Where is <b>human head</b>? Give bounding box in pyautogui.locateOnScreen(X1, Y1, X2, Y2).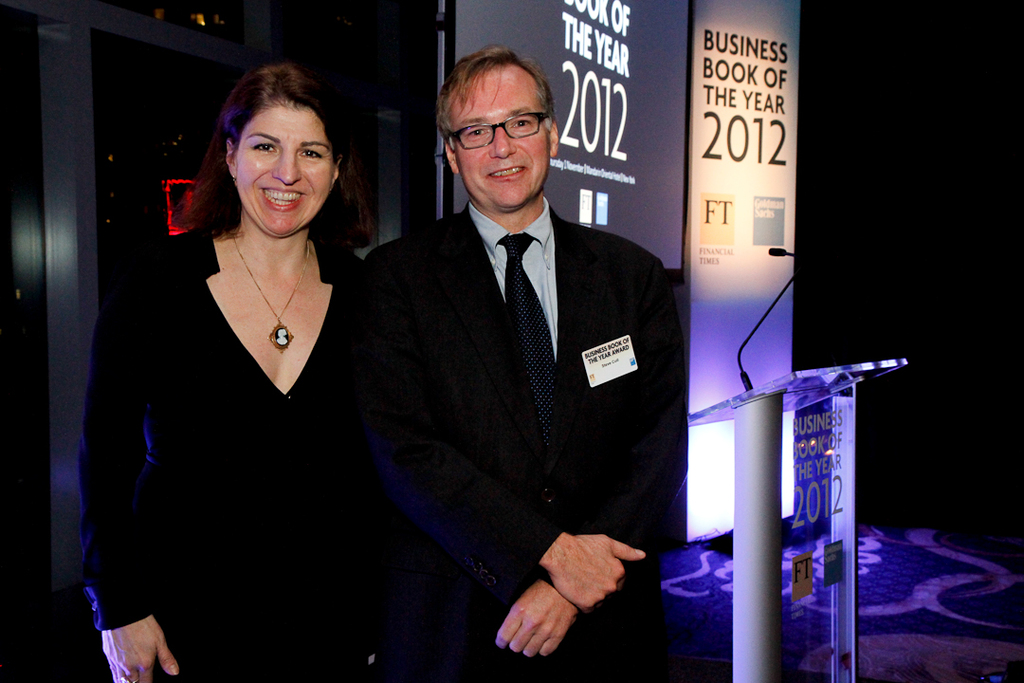
pyautogui.locateOnScreen(438, 49, 563, 216).
